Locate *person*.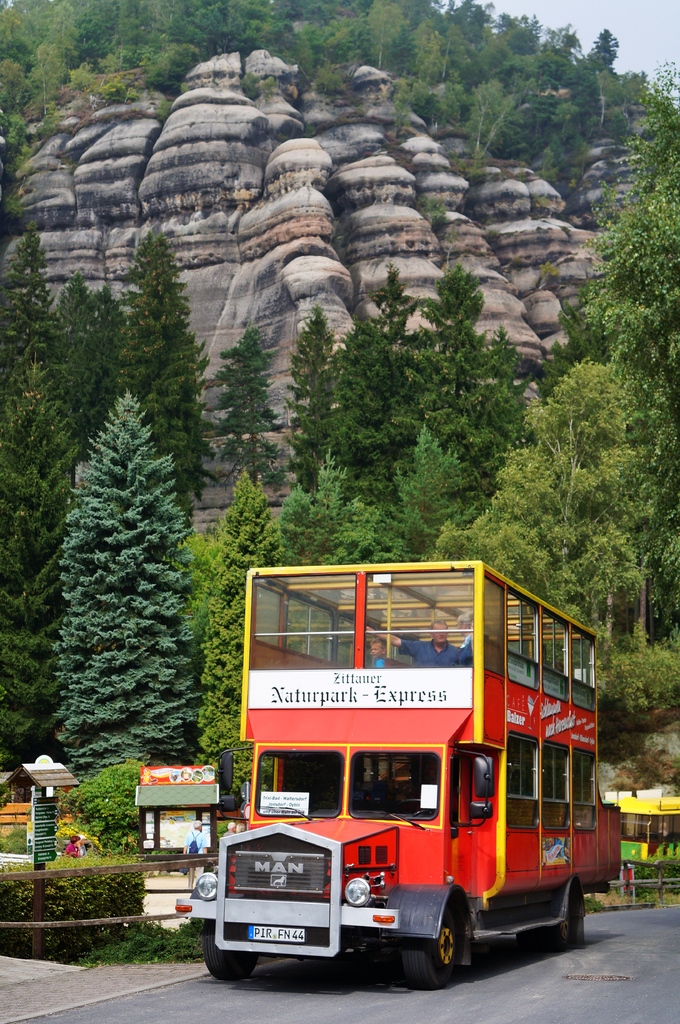
Bounding box: [x1=367, y1=640, x2=395, y2=666].
